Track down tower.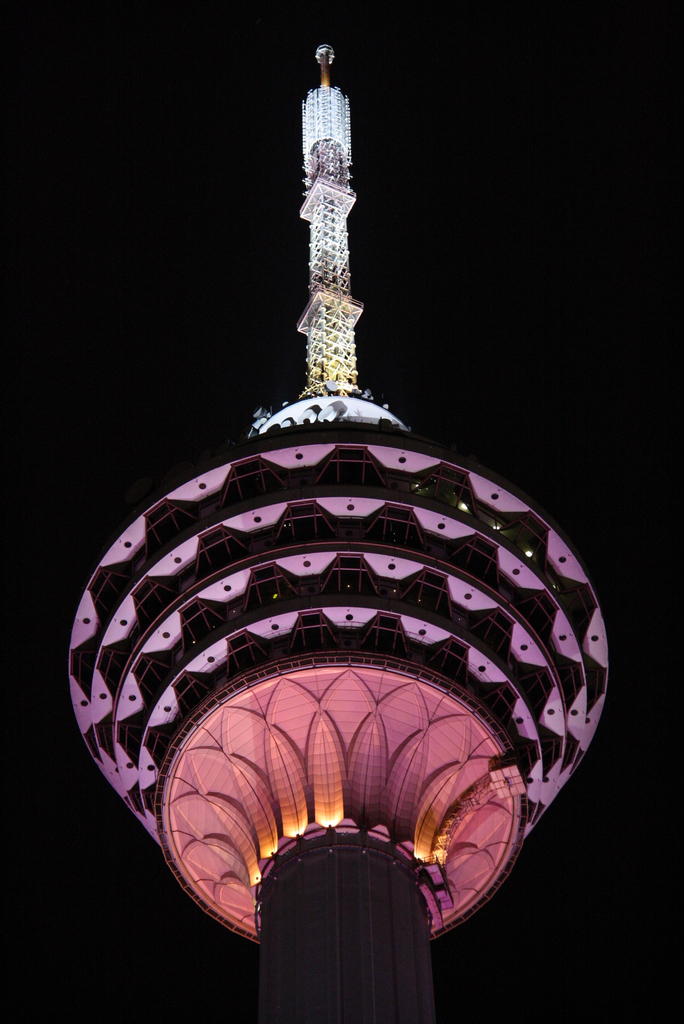
Tracked to crop(34, 54, 648, 988).
